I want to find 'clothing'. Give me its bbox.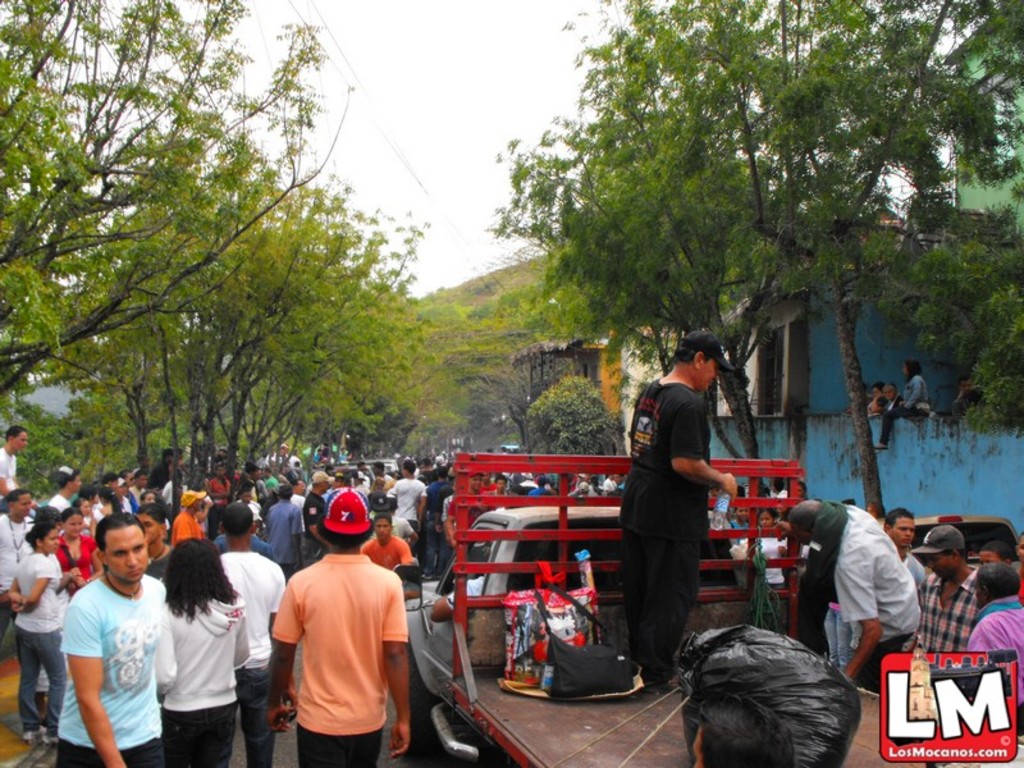
left=896, top=547, right=923, bottom=590.
